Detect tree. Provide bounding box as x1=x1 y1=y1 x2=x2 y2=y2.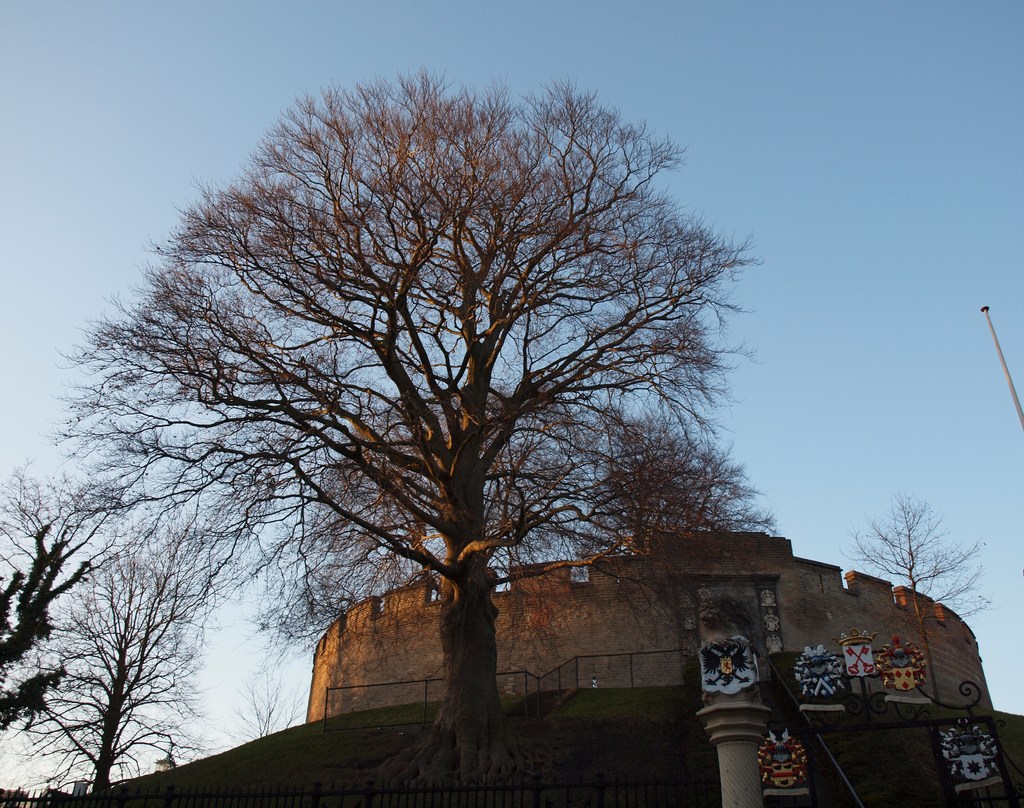
x1=858 y1=485 x2=993 y2=710.
